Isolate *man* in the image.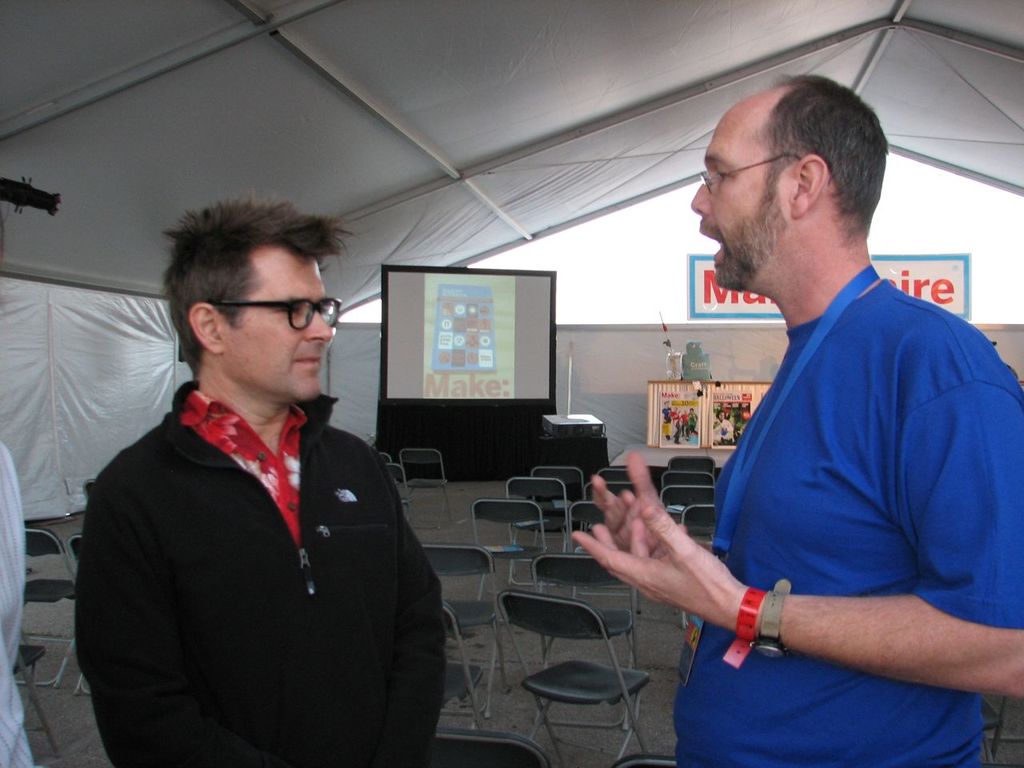
Isolated region: <box>573,74,1023,767</box>.
